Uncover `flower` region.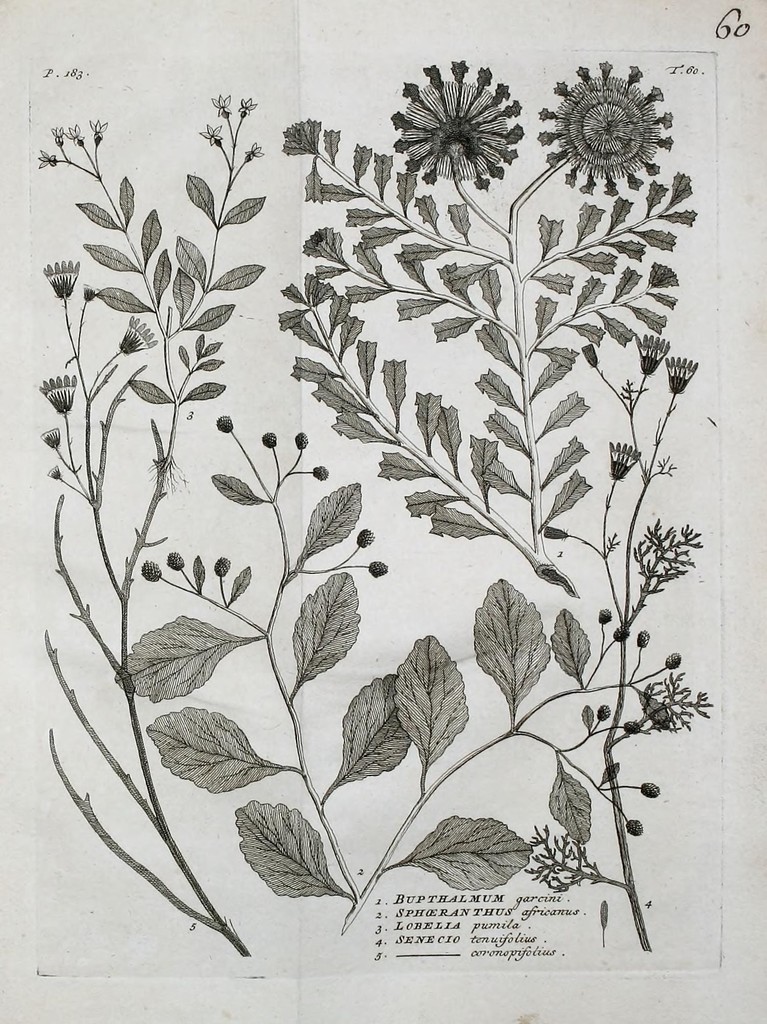
Uncovered: BBox(206, 94, 236, 111).
